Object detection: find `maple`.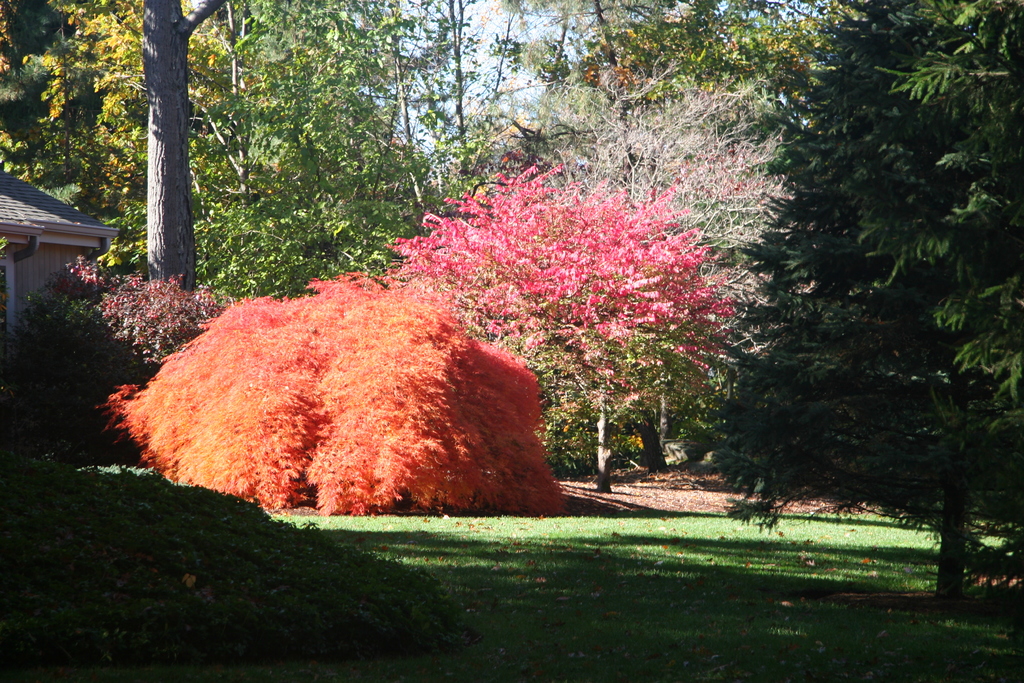
region(691, 4, 1010, 600).
